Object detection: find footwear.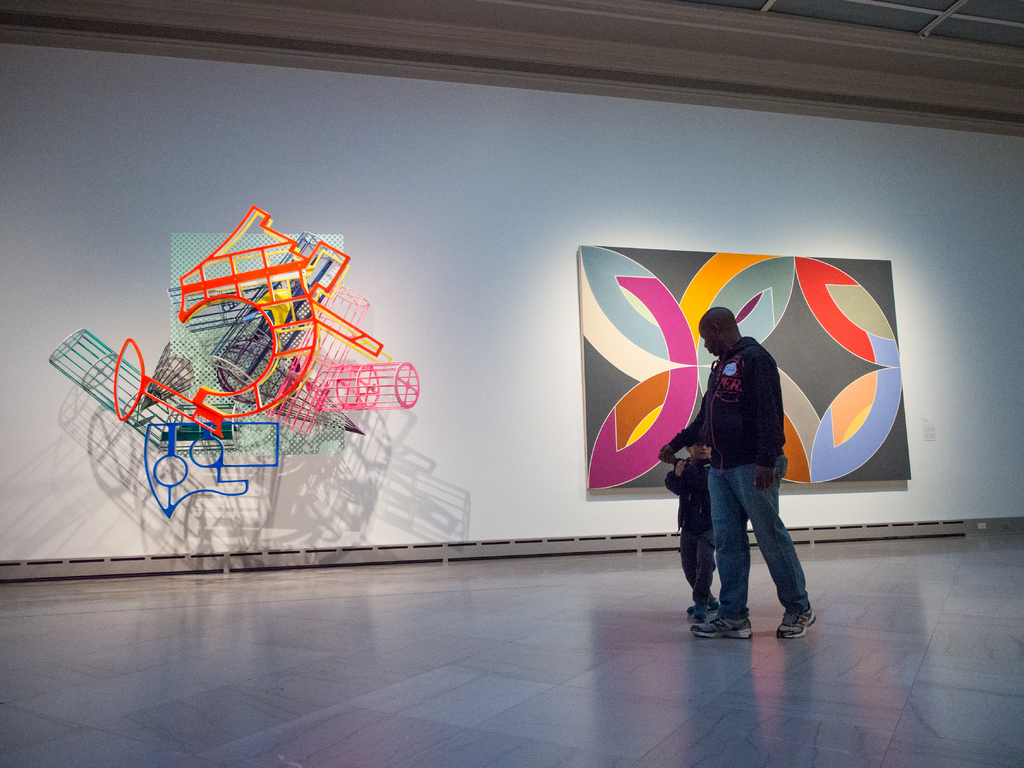
rect(695, 604, 707, 622).
